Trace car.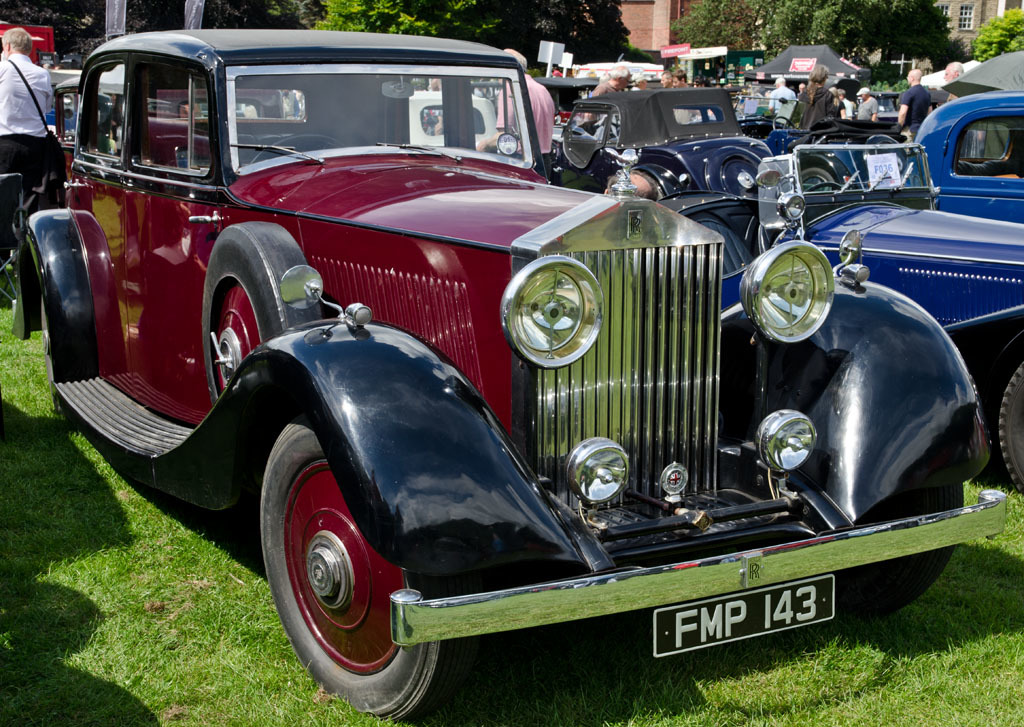
Traced to (x1=400, y1=84, x2=515, y2=148).
